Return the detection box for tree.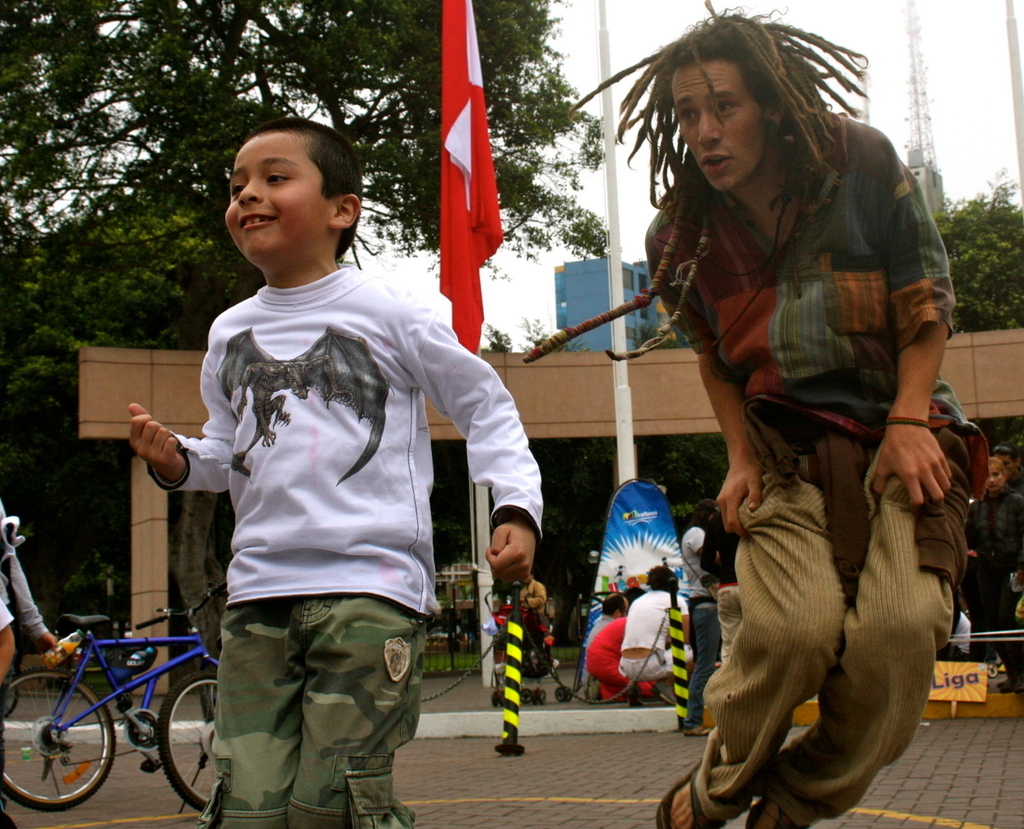
(left=928, top=183, right=1023, bottom=333).
